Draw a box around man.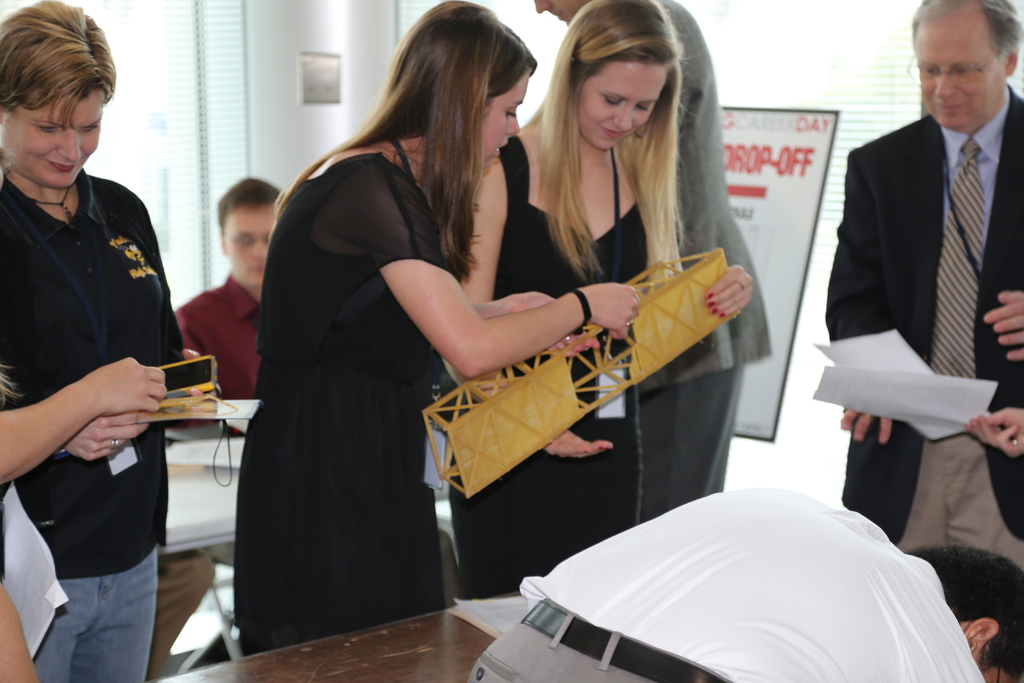
173/176/285/436.
